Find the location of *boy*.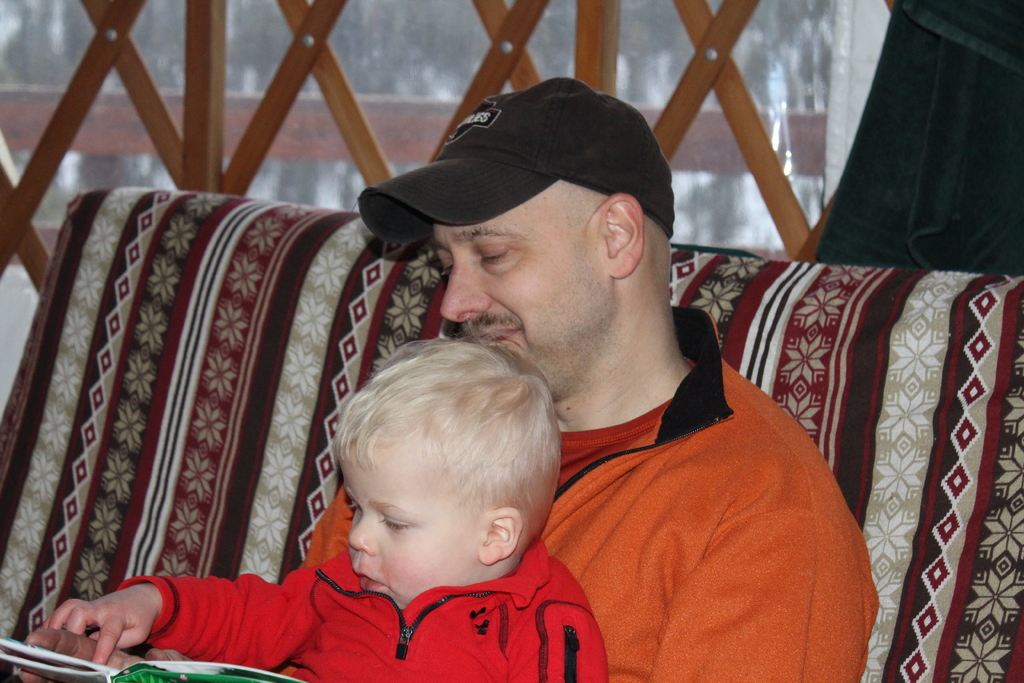
Location: 116:332:604:671.
